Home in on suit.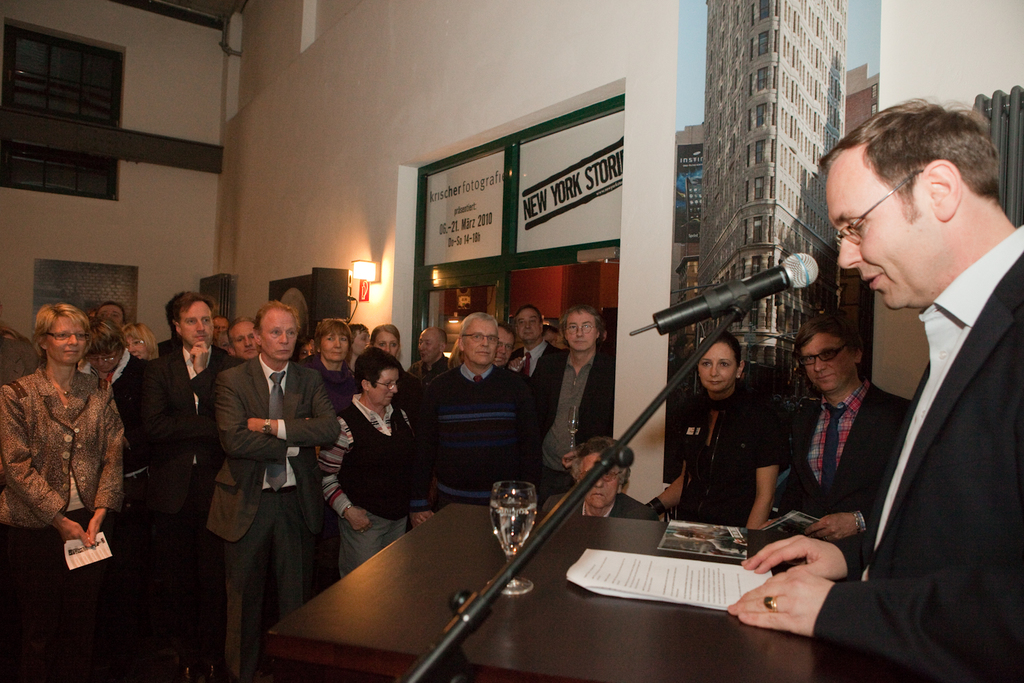
Homed in at rect(202, 353, 339, 682).
